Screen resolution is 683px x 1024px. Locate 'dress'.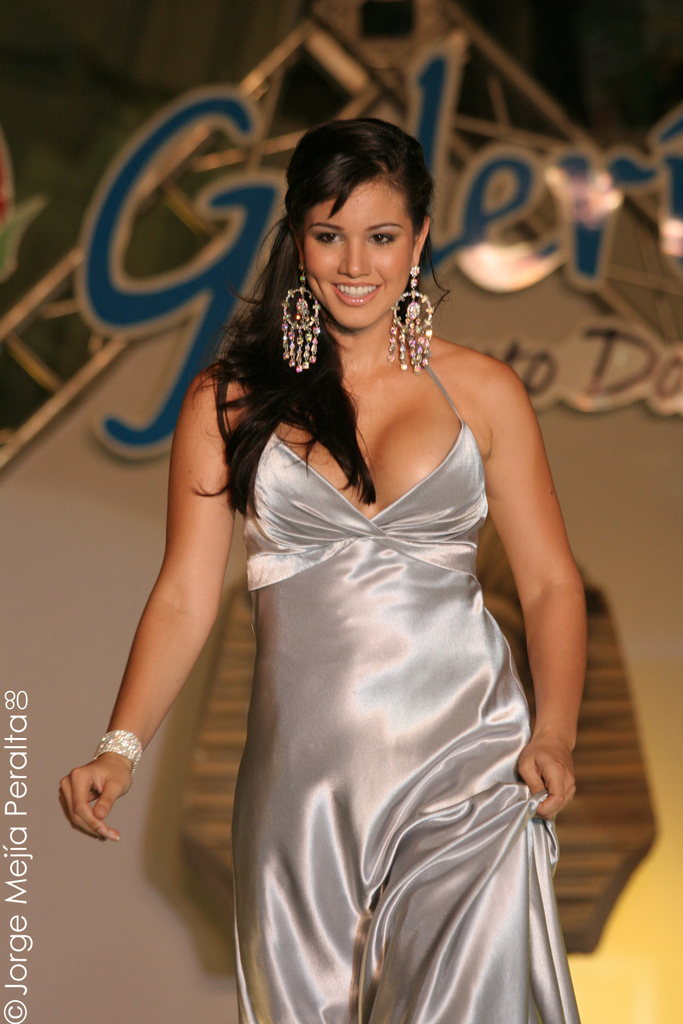
<region>227, 357, 577, 1023</region>.
